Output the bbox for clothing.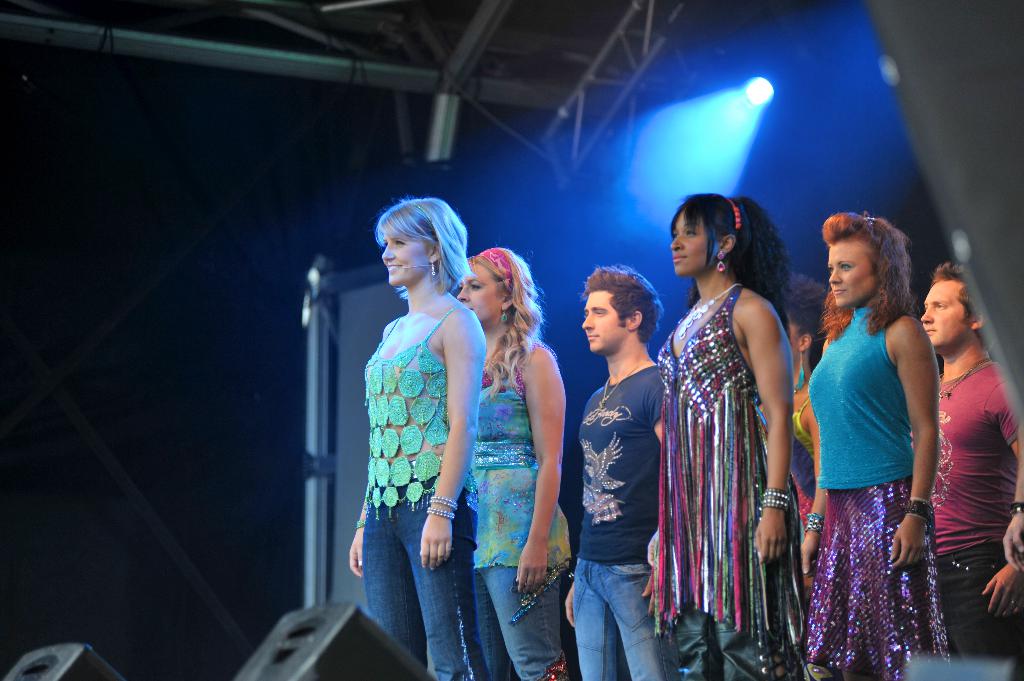
x1=808, y1=309, x2=902, y2=494.
